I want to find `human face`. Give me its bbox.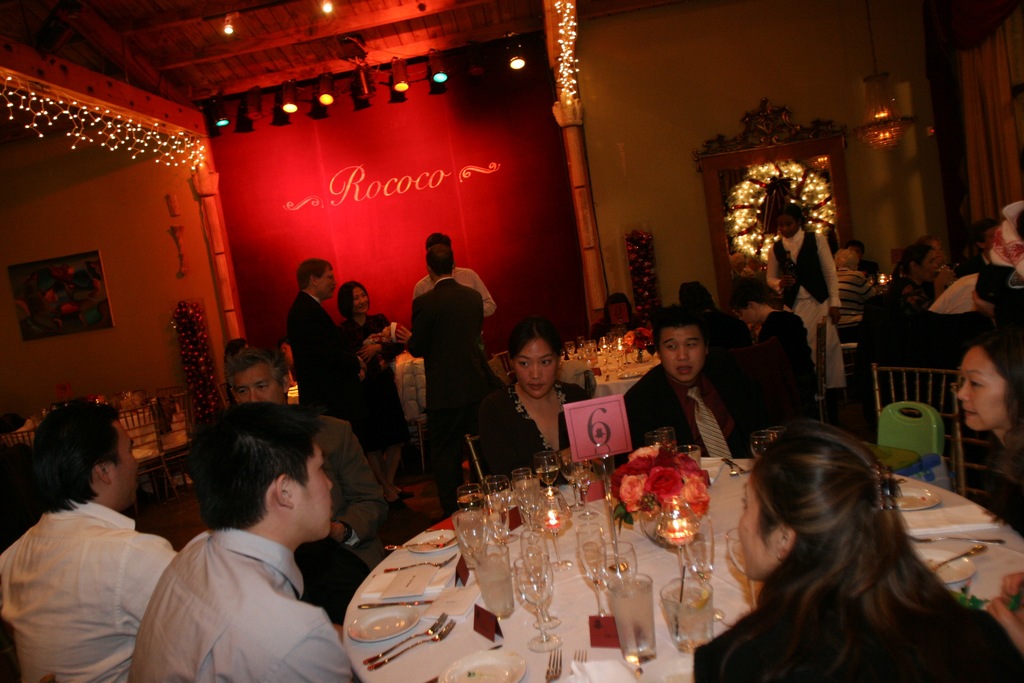
region(933, 239, 943, 259).
